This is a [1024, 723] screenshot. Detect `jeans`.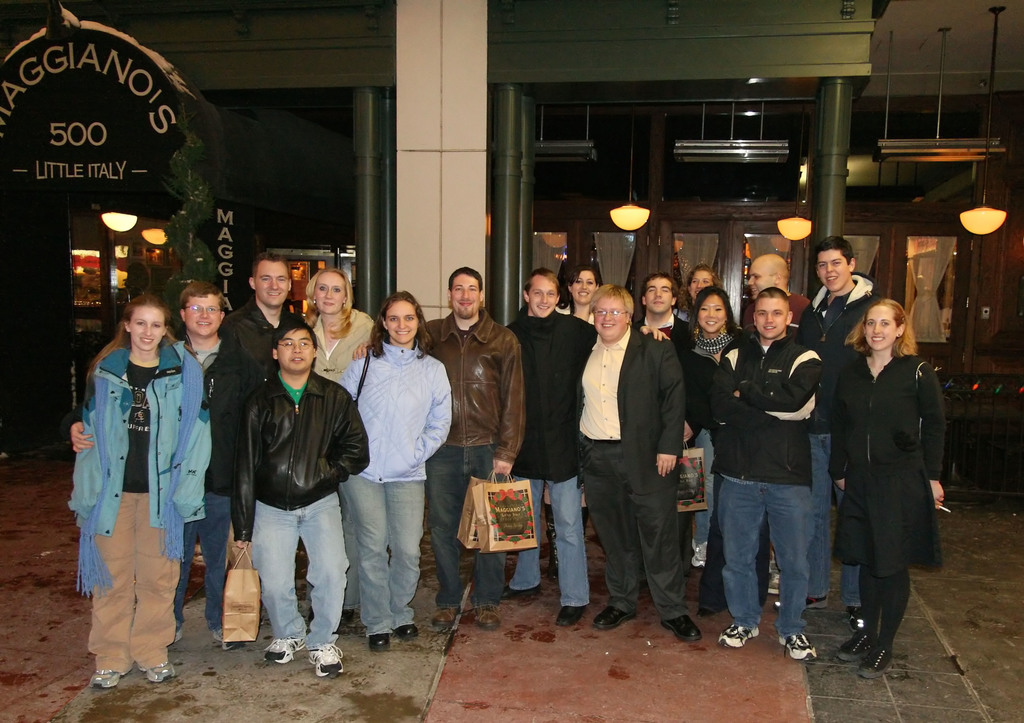
BBox(181, 481, 228, 627).
